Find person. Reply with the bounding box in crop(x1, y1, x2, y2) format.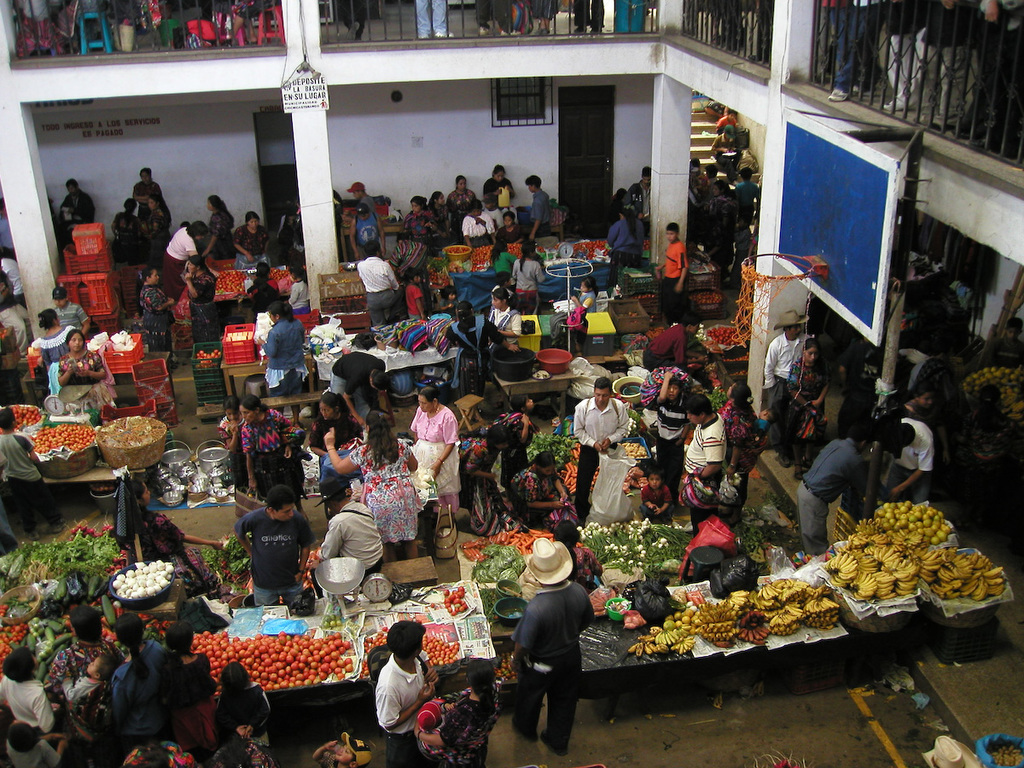
crop(407, 383, 459, 517).
